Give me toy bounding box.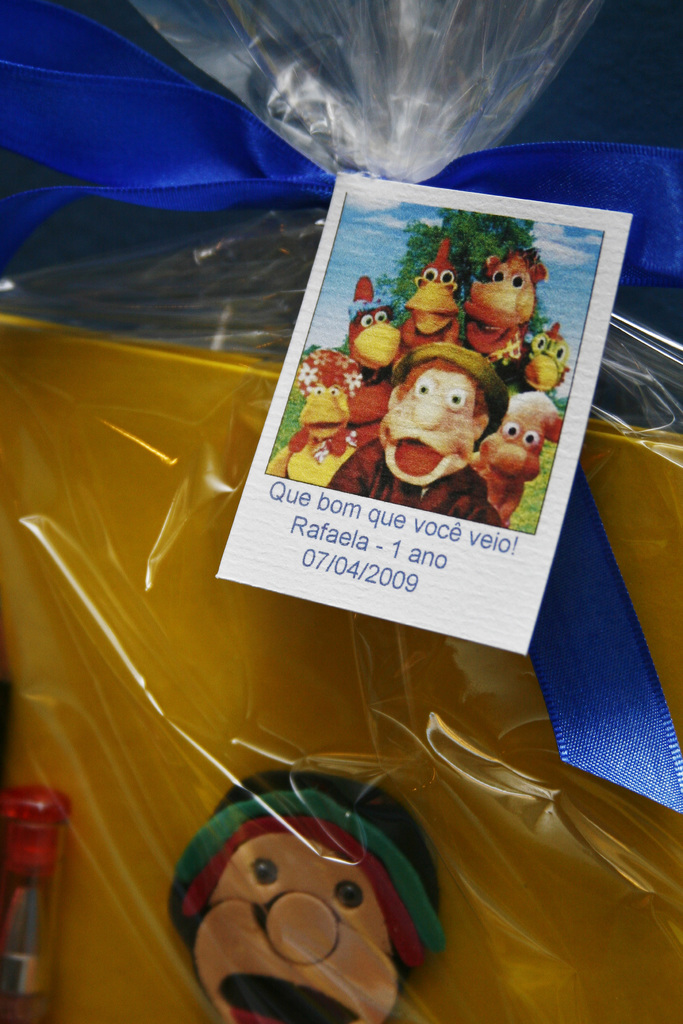
bbox=(514, 316, 575, 392).
